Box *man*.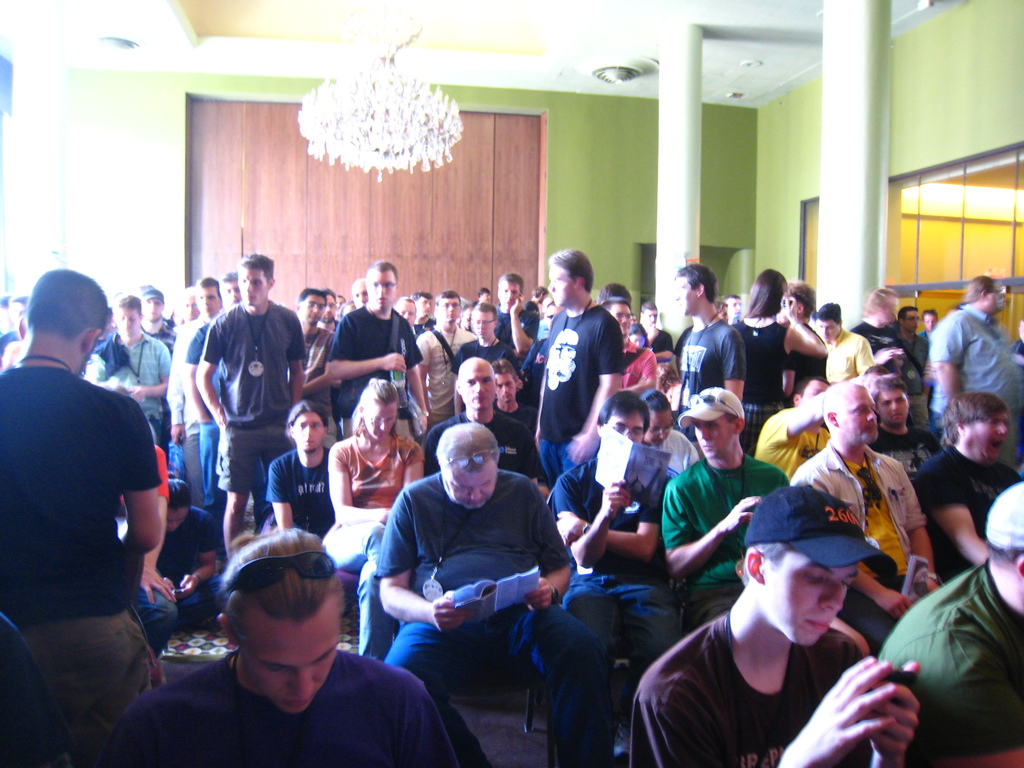
(815,297,879,389).
